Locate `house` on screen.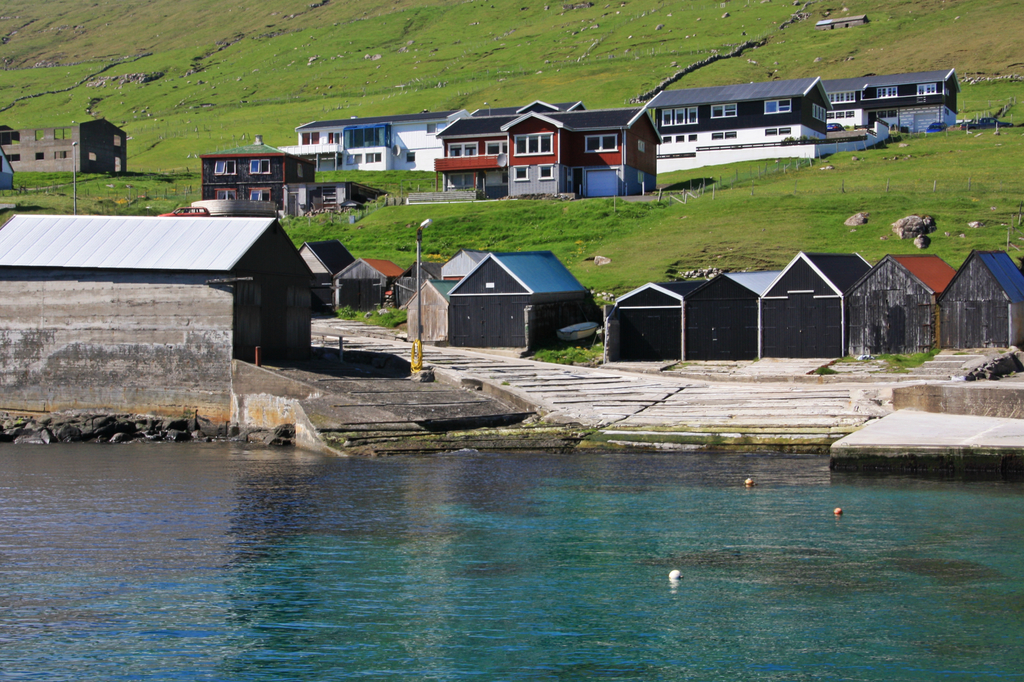
On screen at select_region(9, 110, 115, 177).
